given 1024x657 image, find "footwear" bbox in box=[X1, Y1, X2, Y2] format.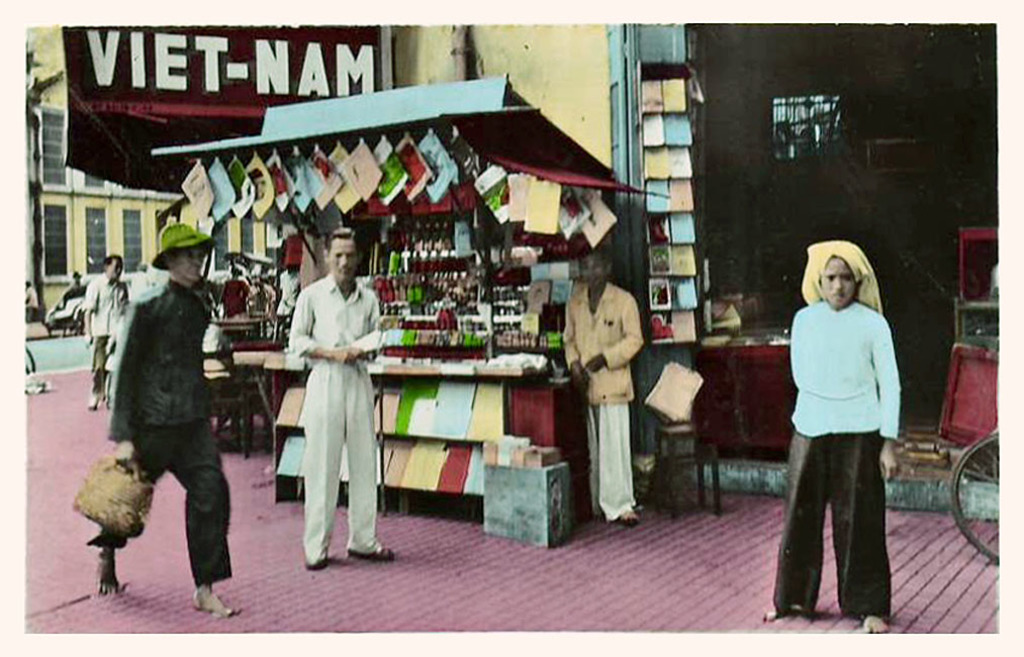
box=[92, 560, 132, 598].
